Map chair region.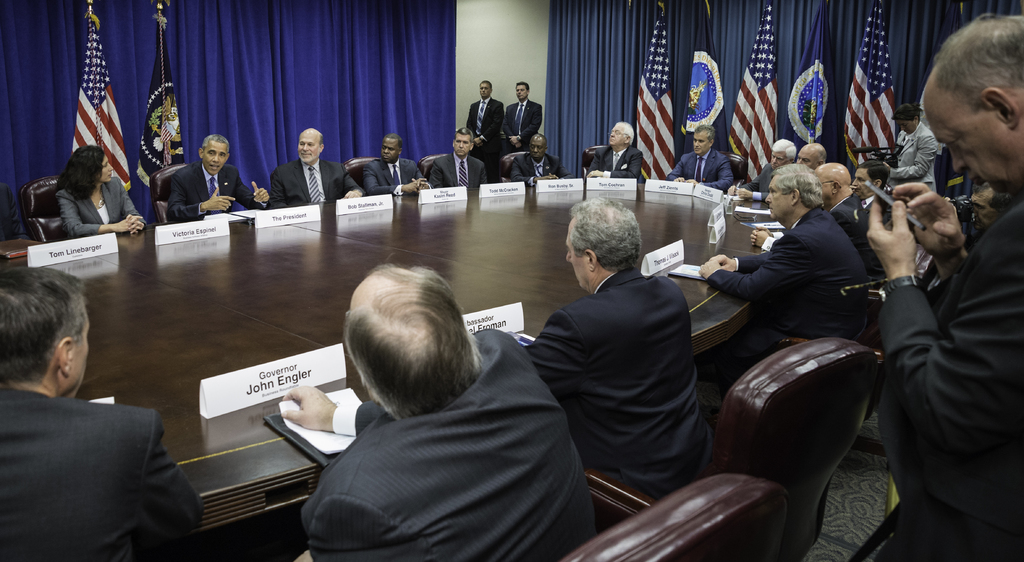
Mapped to <box>499,149,531,186</box>.
